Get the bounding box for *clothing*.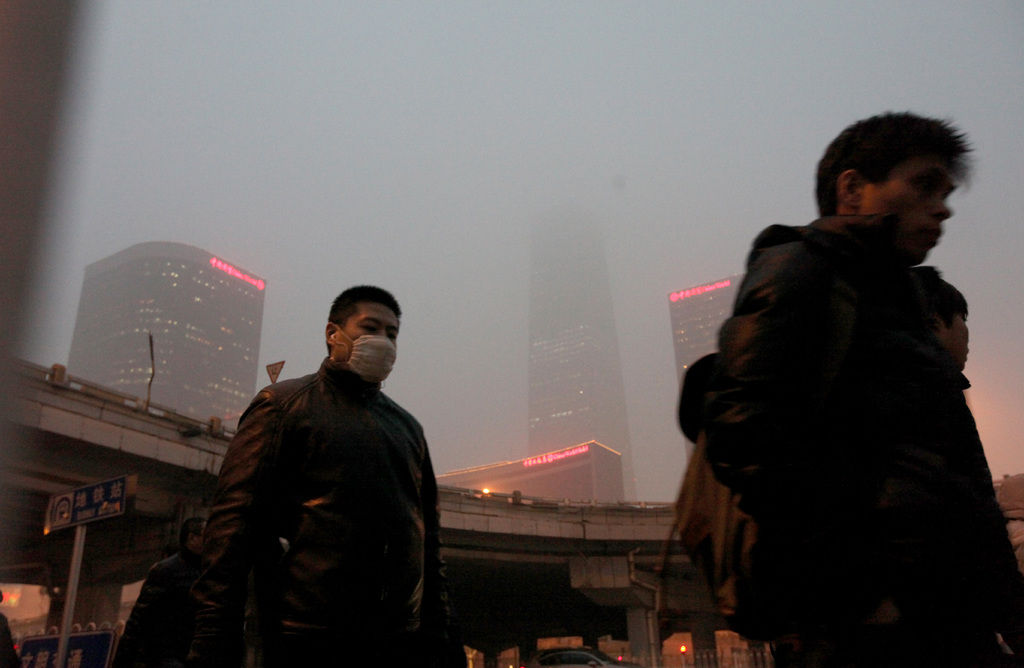
(690, 203, 1023, 667).
